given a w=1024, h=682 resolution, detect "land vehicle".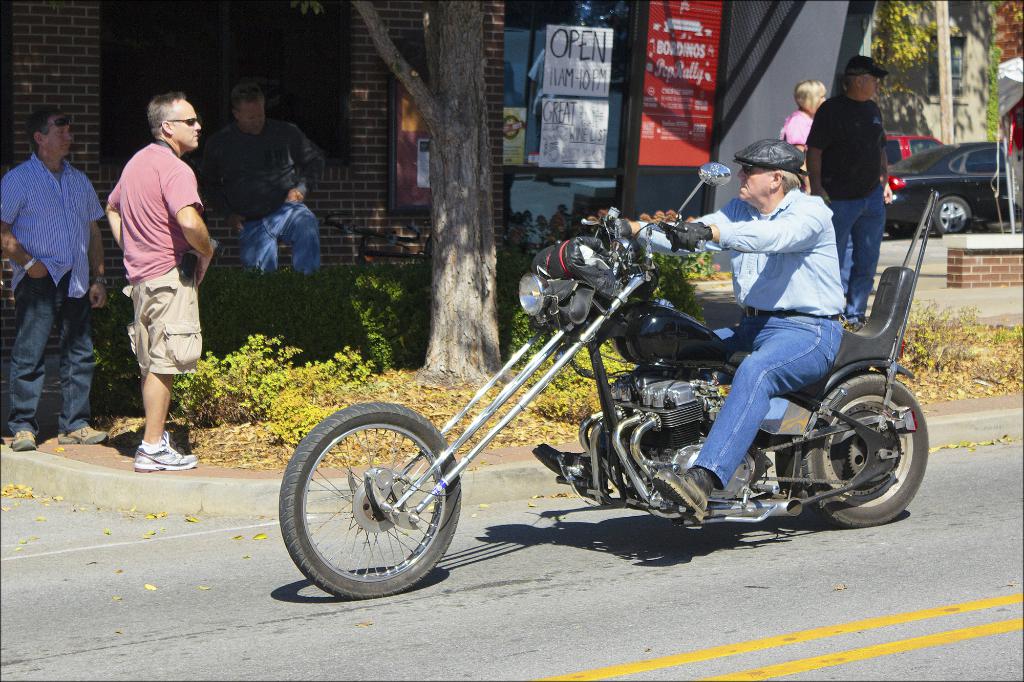
bbox=(879, 143, 1013, 231).
